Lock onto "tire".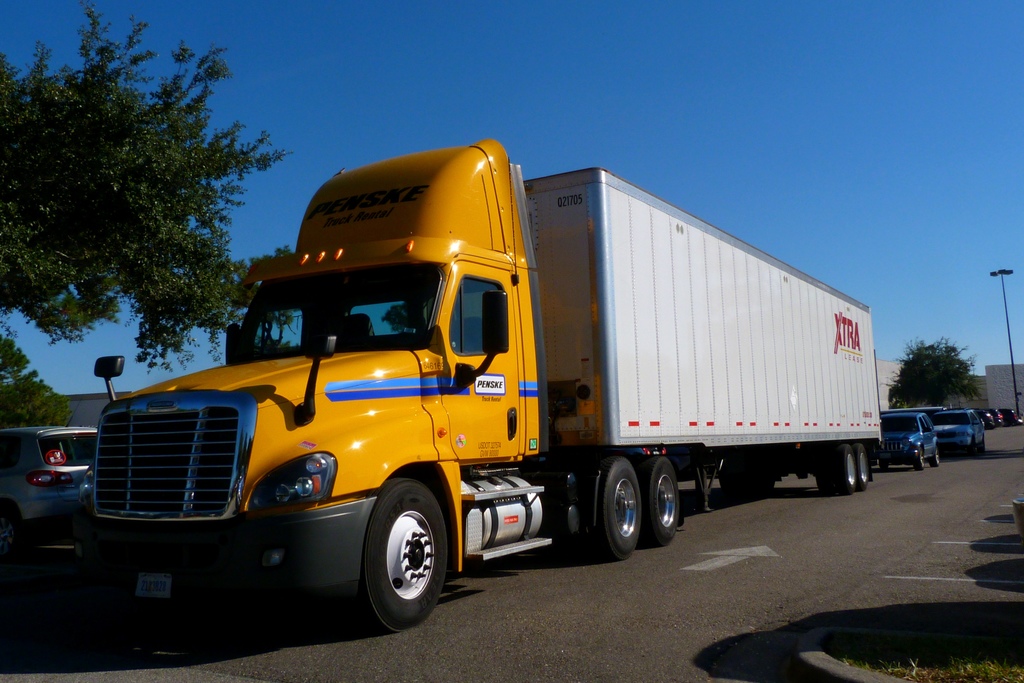
Locked: crop(803, 452, 827, 496).
